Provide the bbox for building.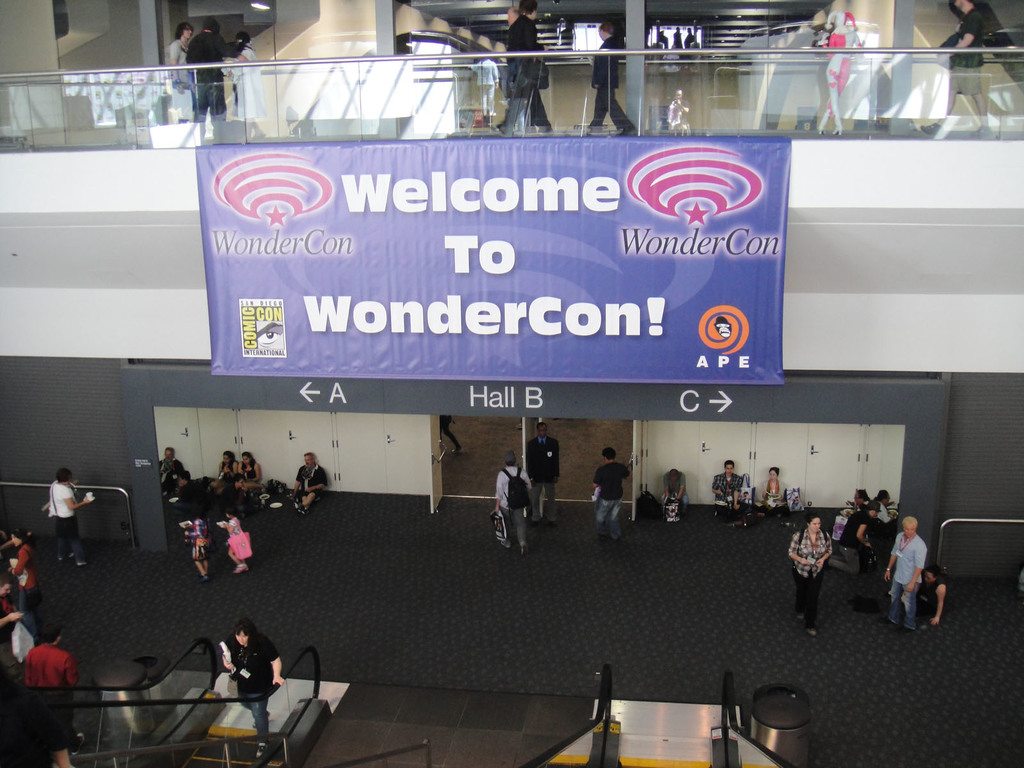
BBox(0, 0, 1023, 767).
